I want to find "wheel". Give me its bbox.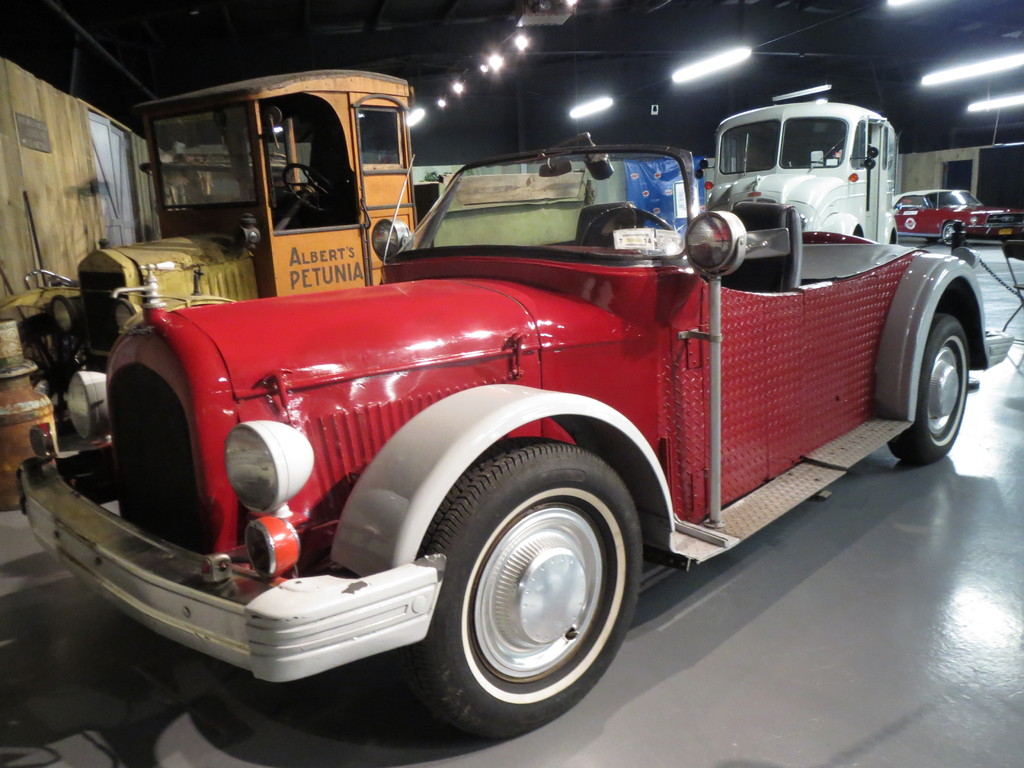
{"left": 416, "top": 440, "right": 642, "bottom": 736}.
